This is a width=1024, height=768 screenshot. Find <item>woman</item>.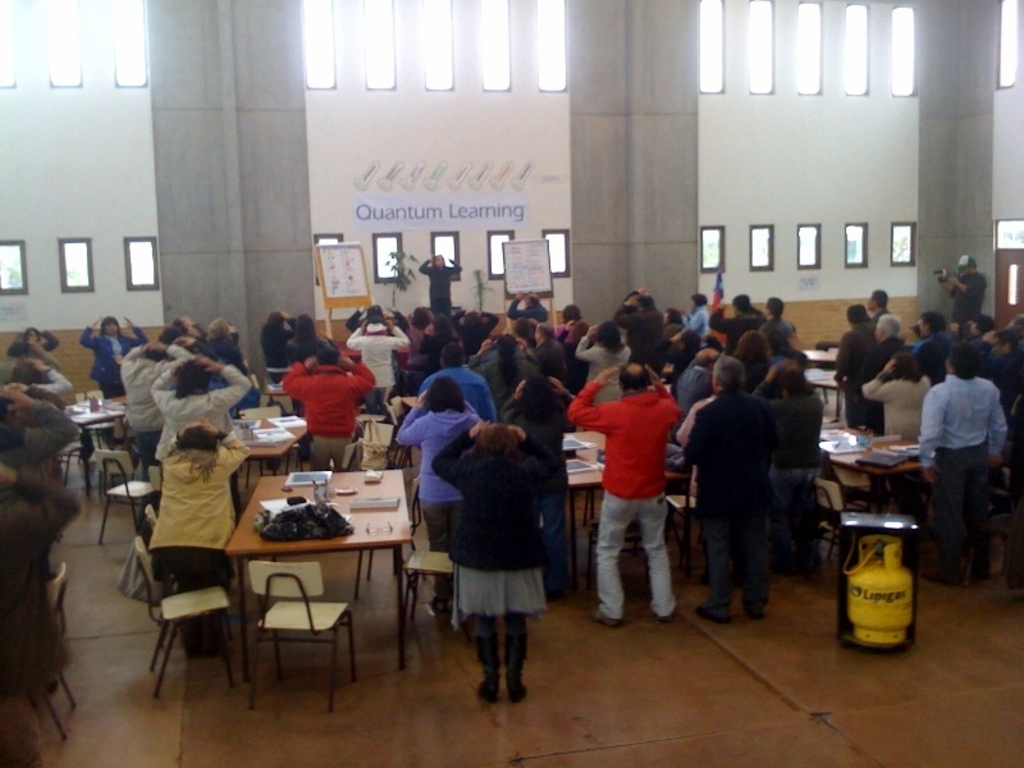
Bounding box: detection(861, 355, 936, 440).
